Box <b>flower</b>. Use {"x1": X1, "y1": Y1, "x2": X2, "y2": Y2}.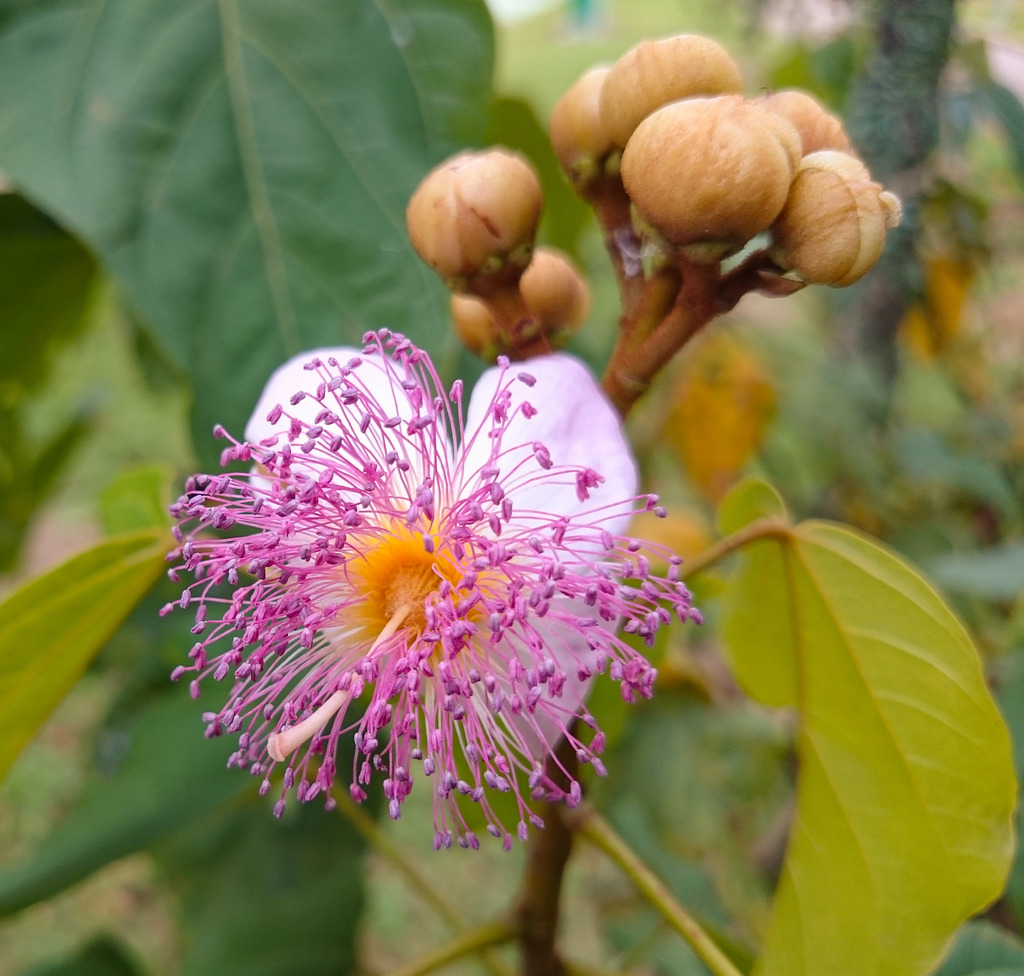
{"x1": 152, "y1": 314, "x2": 708, "y2": 853}.
